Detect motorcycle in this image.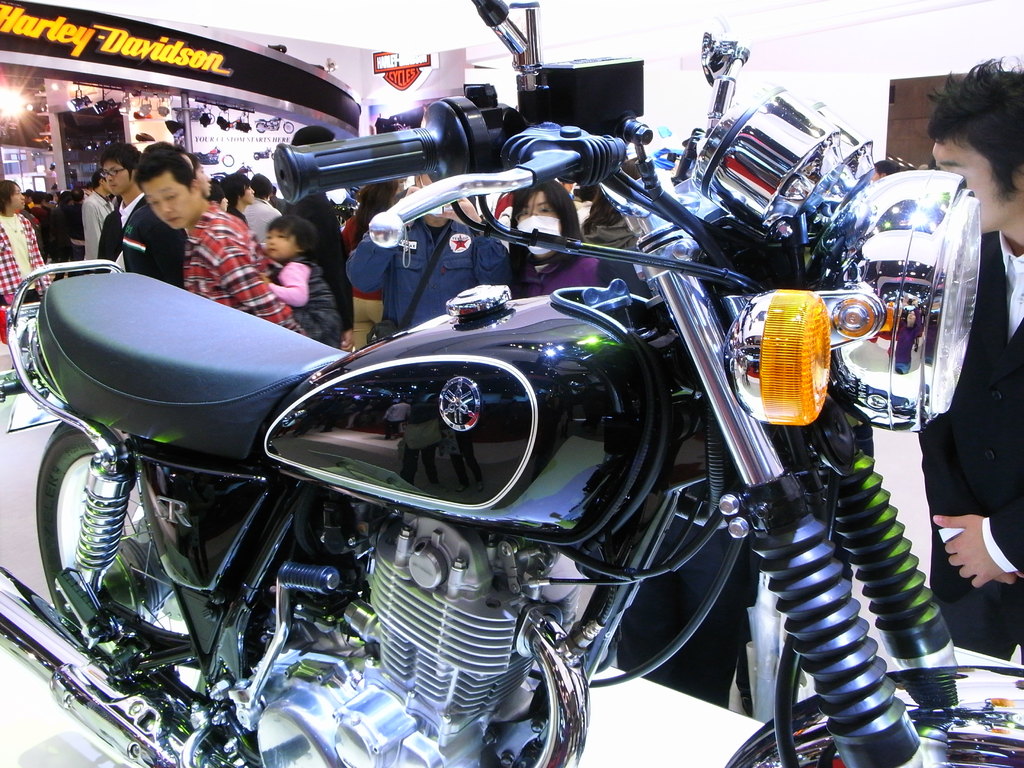
Detection: detection(0, 0, 1023, 767).
